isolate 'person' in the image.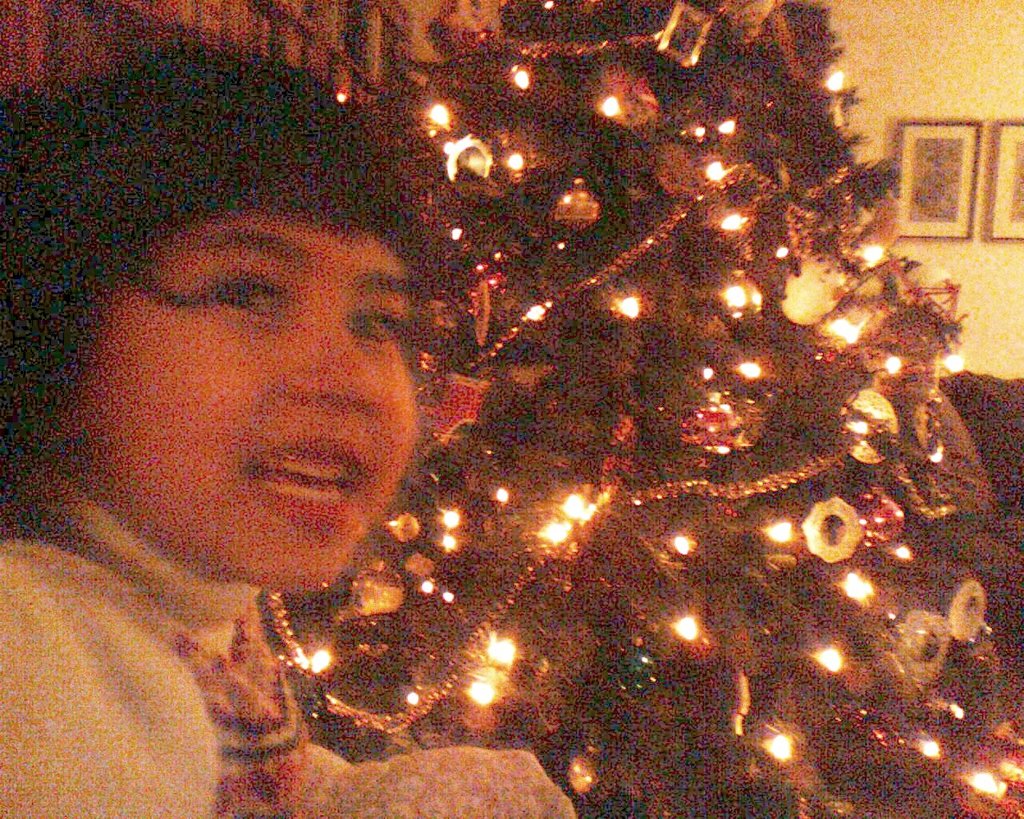
Isolated region: 16, 84, 478, 768.
